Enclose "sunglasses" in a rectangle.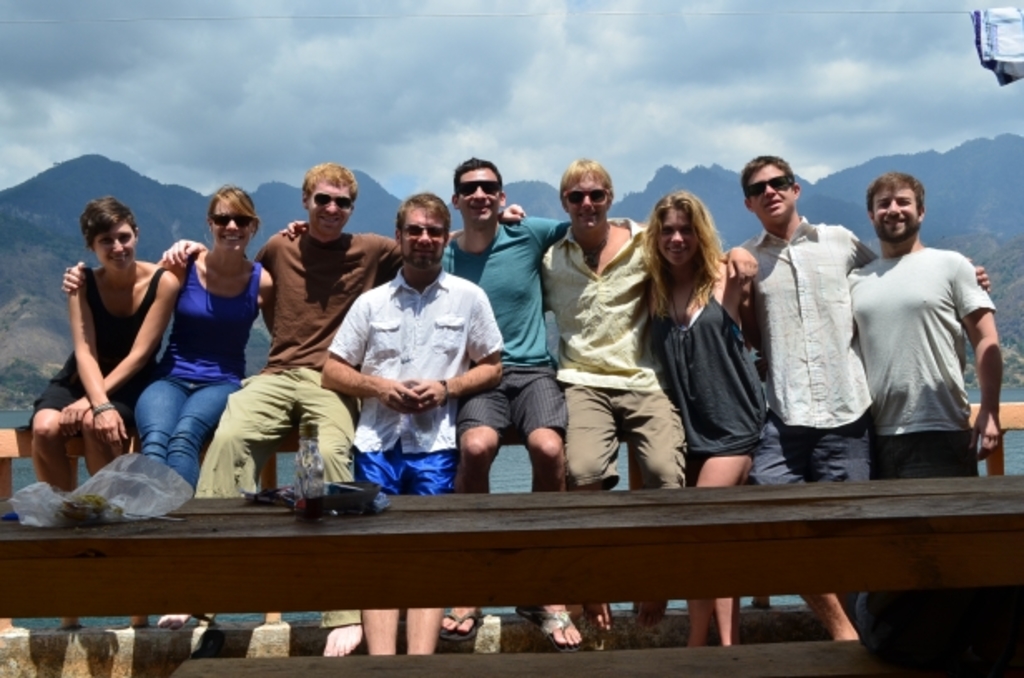
bbox(745, 176, 786, 196).
